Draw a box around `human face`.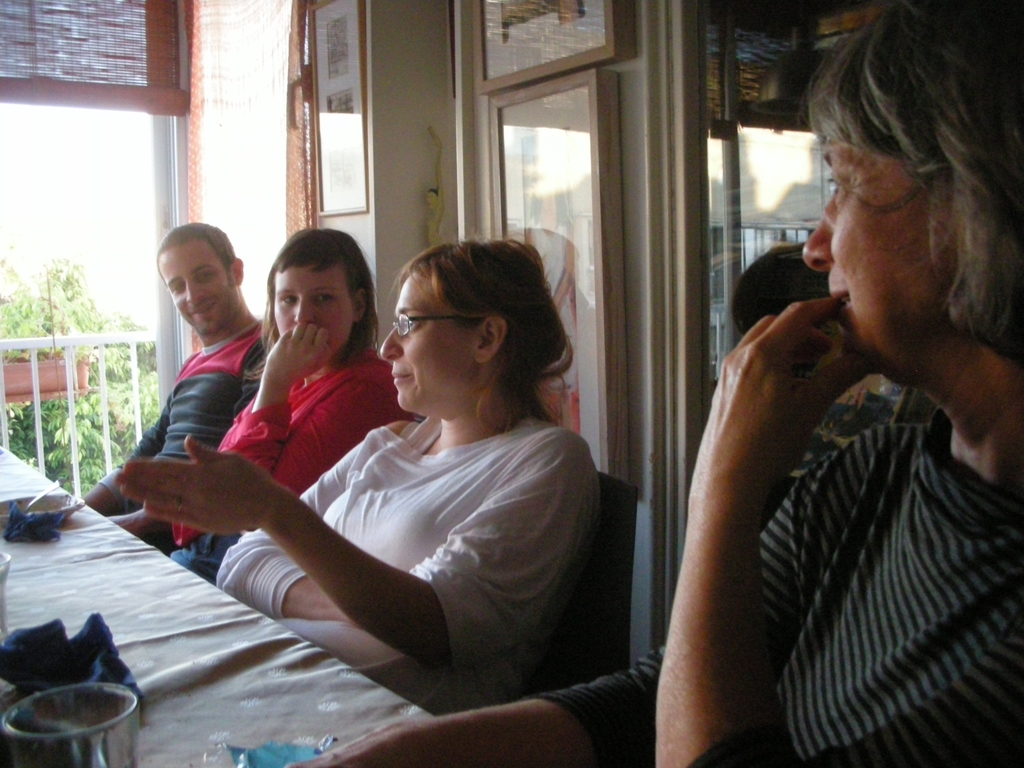
region(155, 245, 234, 333).
